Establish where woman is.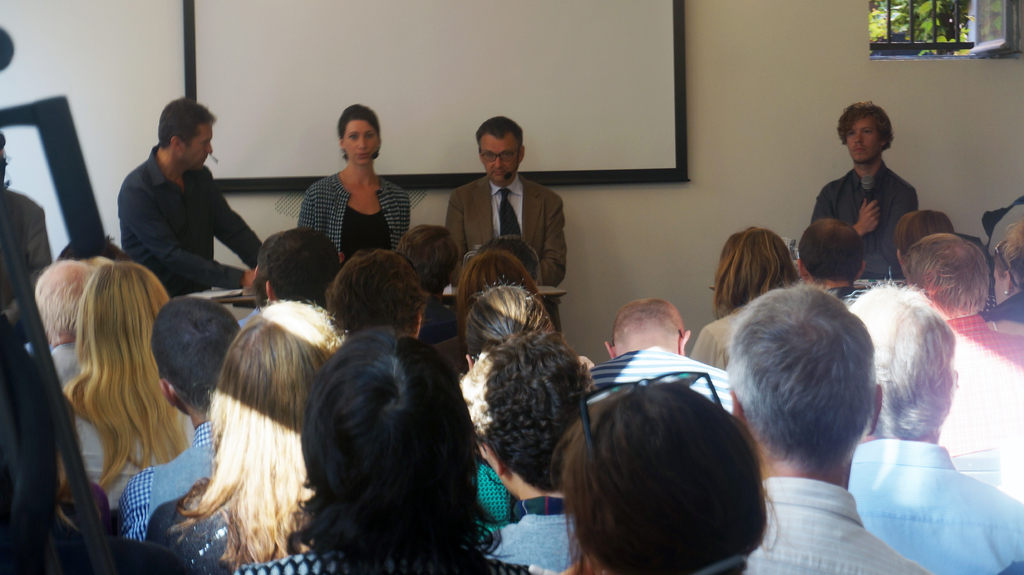
Established at select_region(287, 106, 410, 264).
